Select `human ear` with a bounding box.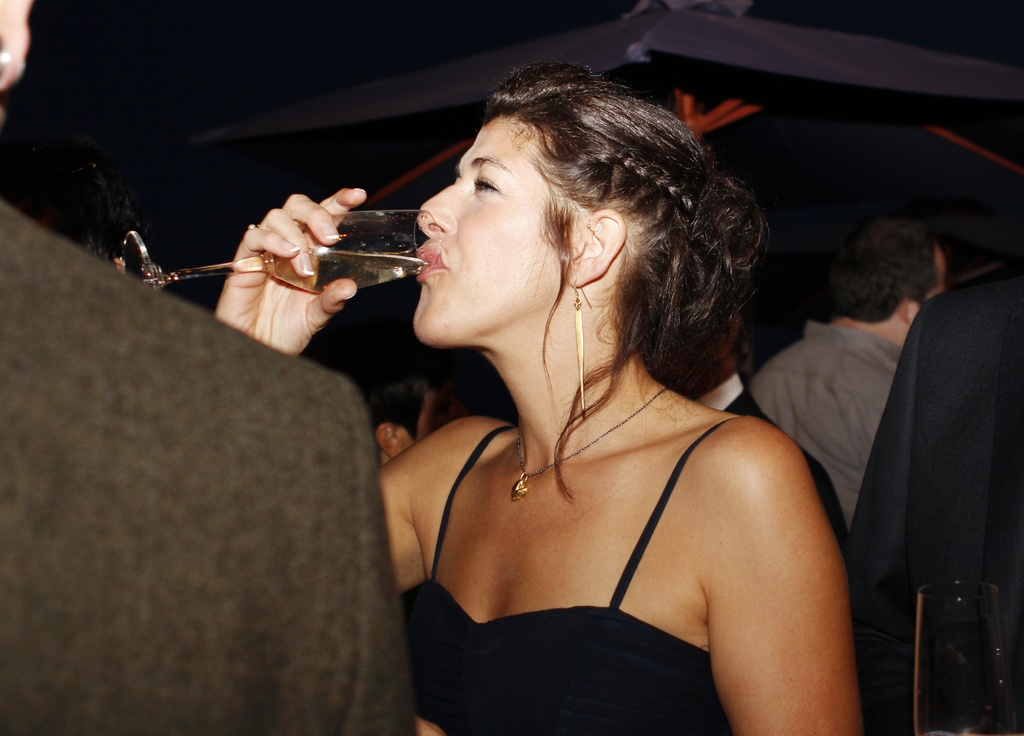
(x1=372, y1=420, x2=404, y2=457).
